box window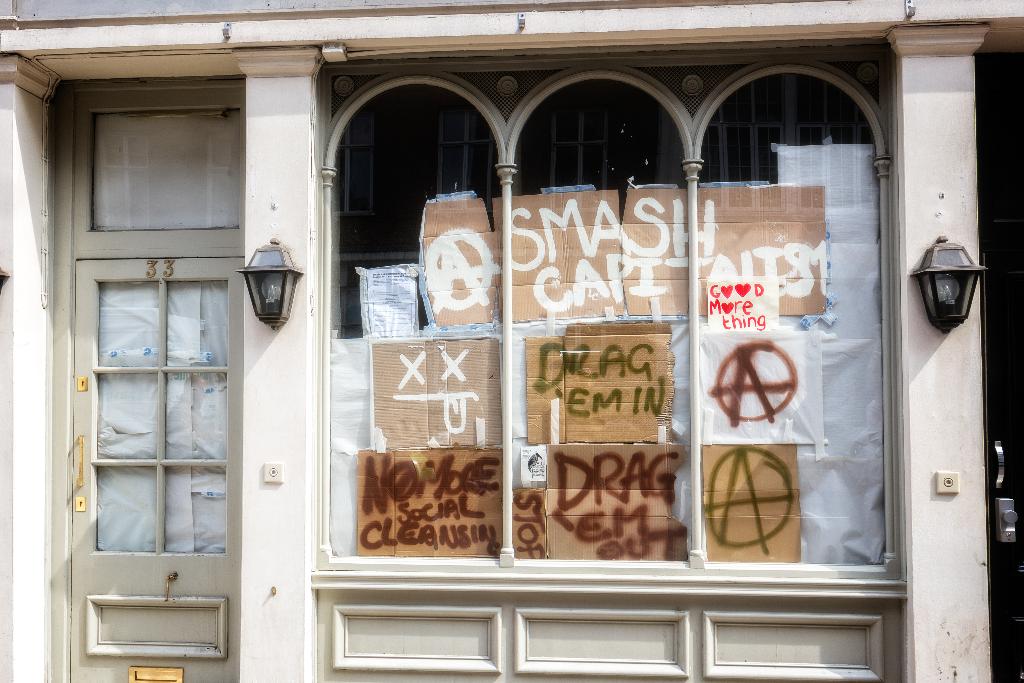
[left=506, top=74, right=691, bottom=559]
